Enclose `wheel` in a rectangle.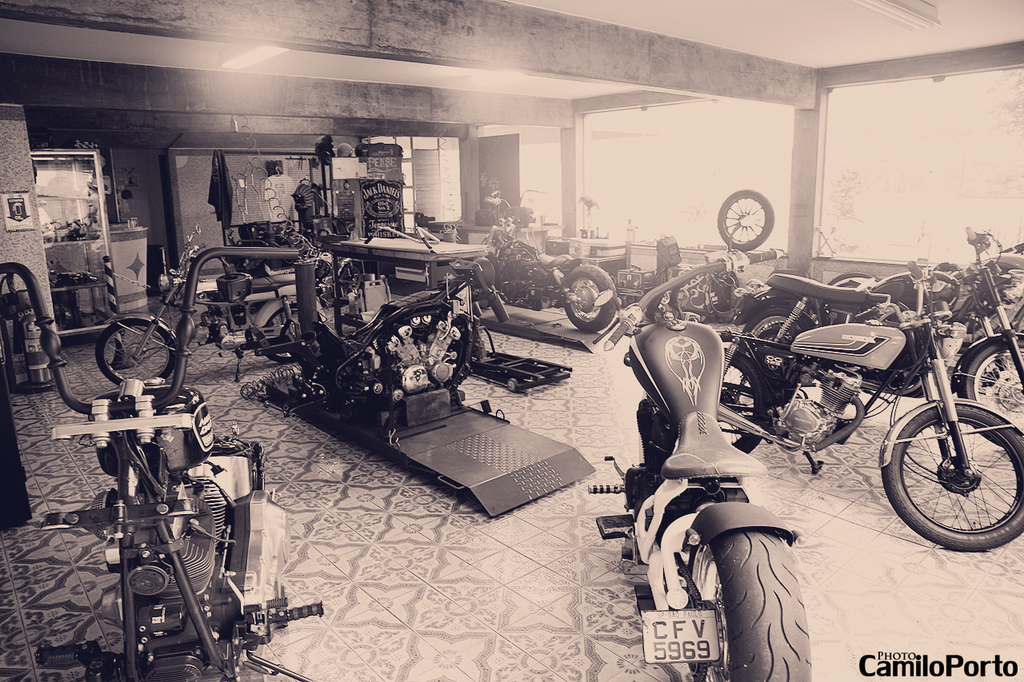
(252, 303, 326, 366).
